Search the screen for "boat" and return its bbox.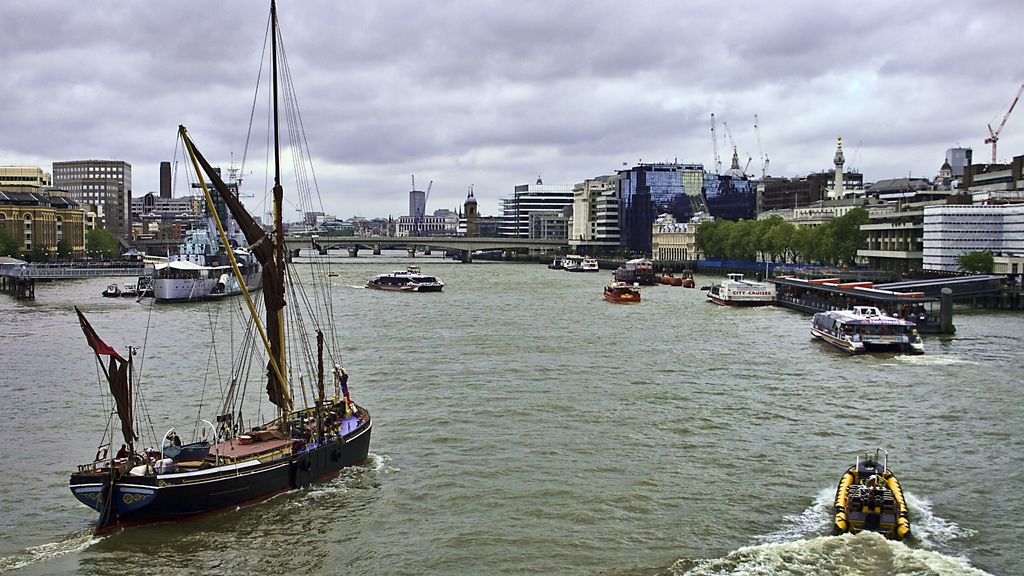
Found: (104, 288, 118, 295).
